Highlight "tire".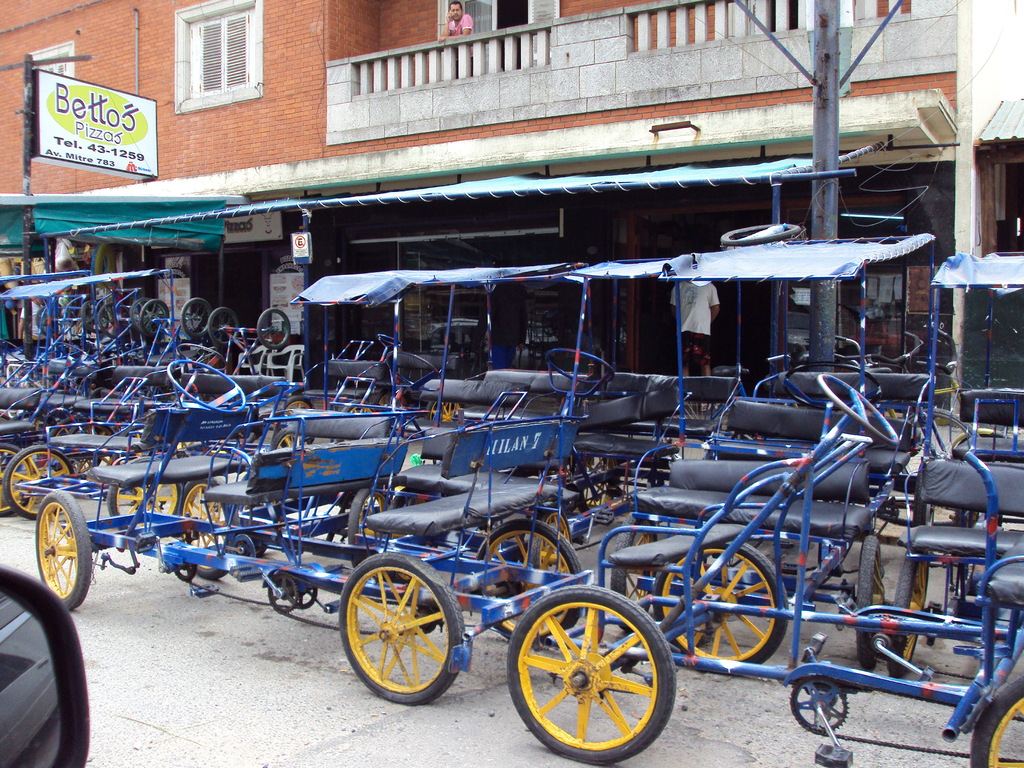
Highlighted region: 660:401:740:463.
